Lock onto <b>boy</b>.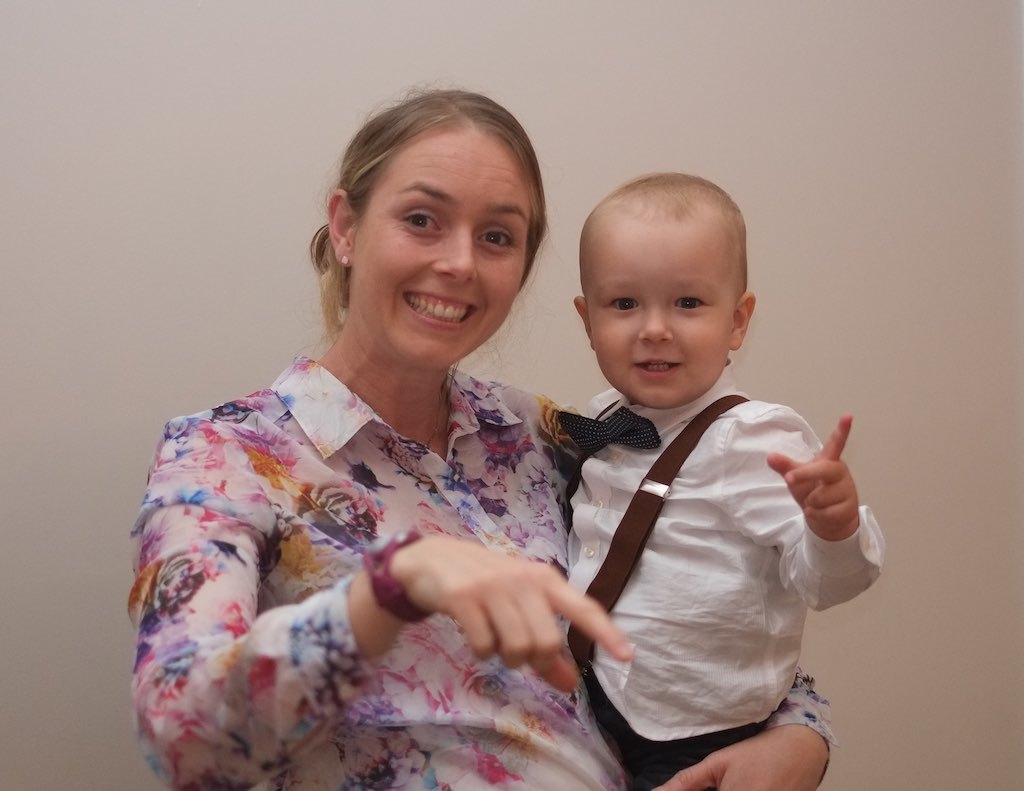
Locked: 559:170:883:790.
